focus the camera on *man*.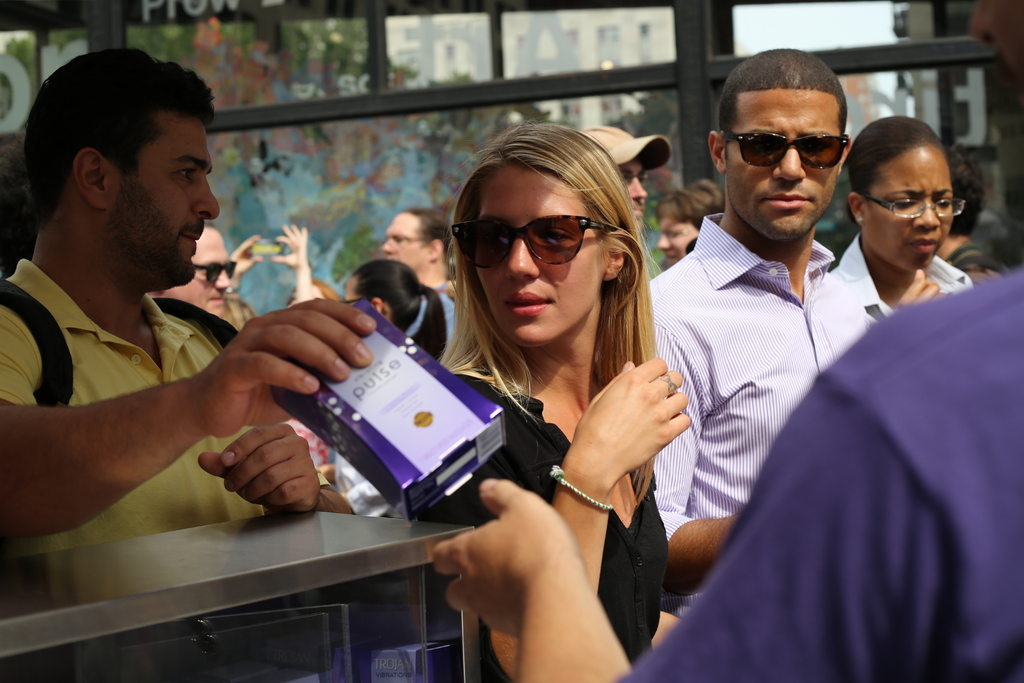
Focus region: 429,0,1023,682.
